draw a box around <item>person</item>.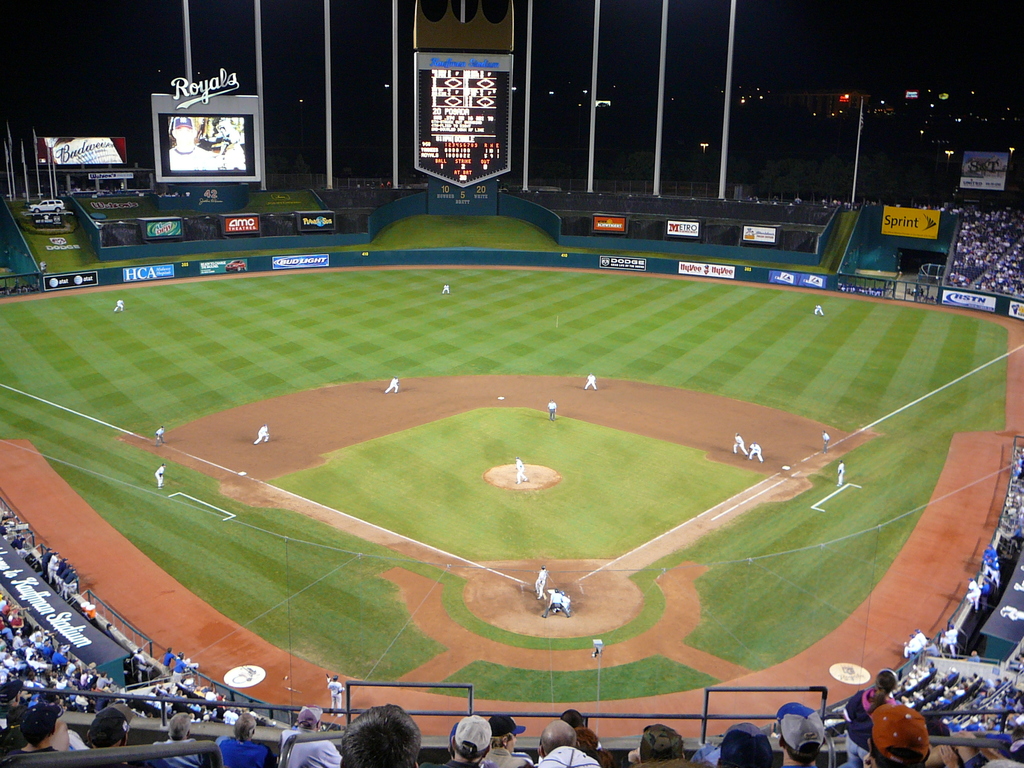
<bbox>213, 717, 262, 767</bbox>.
